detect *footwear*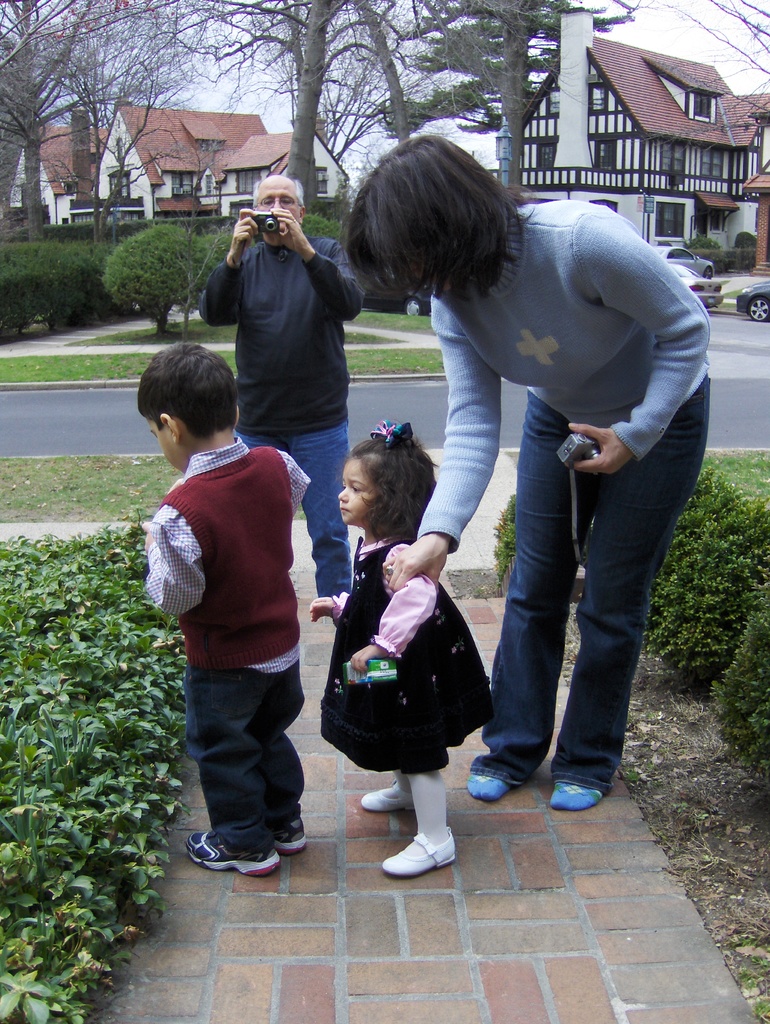
detection(270, 822, 307, 858)
